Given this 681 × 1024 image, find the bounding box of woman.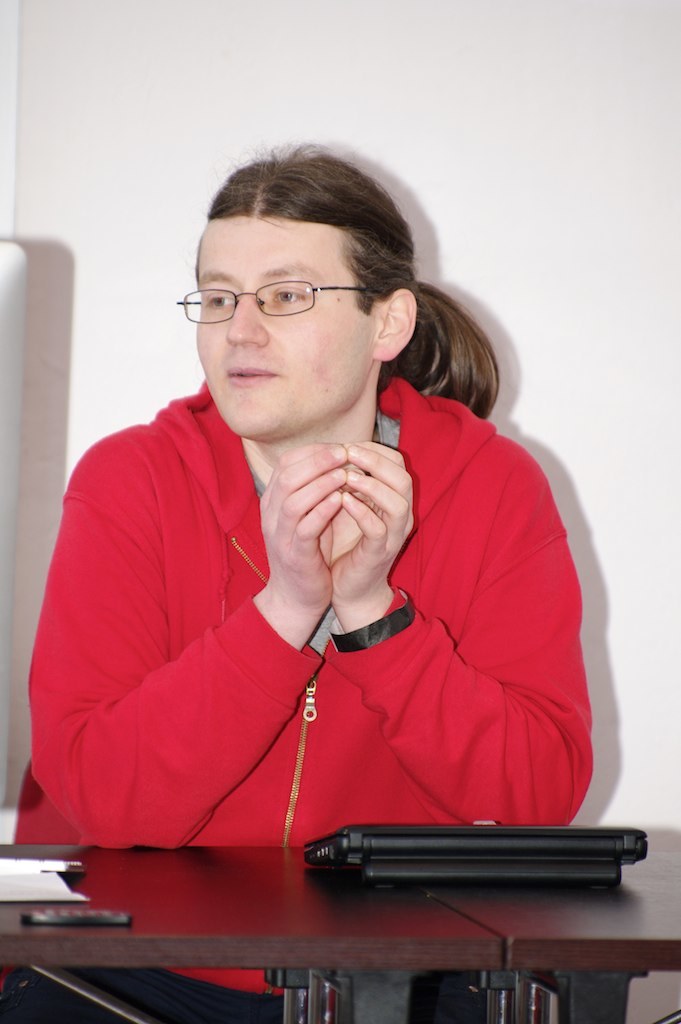
region(0, 135, 599, 1023).
